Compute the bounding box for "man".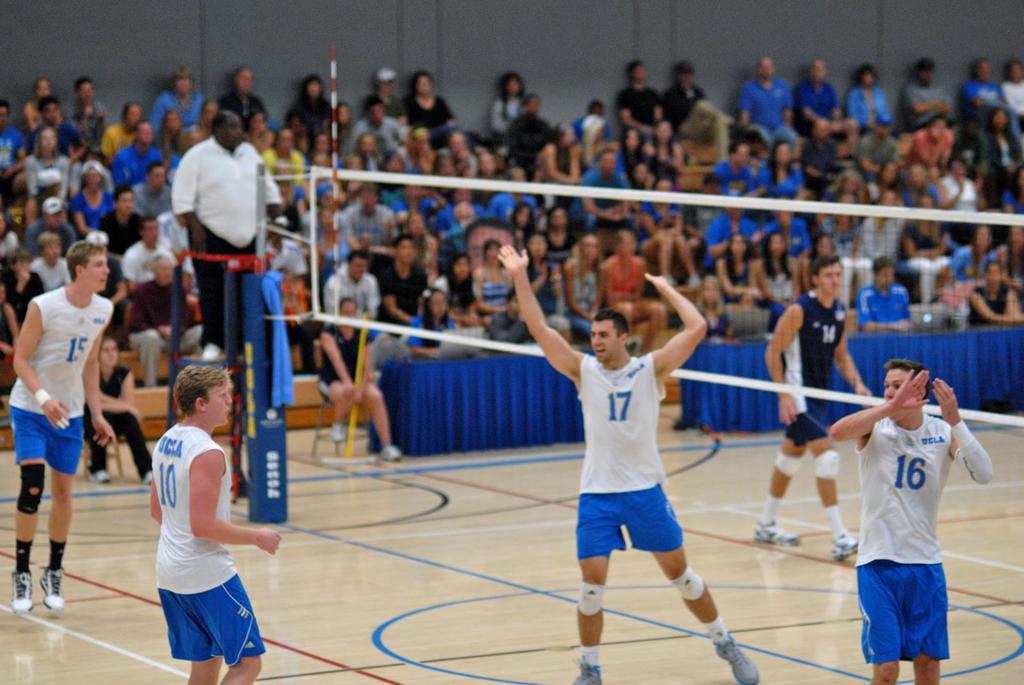
bbox=[117, 212, 181, 272].
